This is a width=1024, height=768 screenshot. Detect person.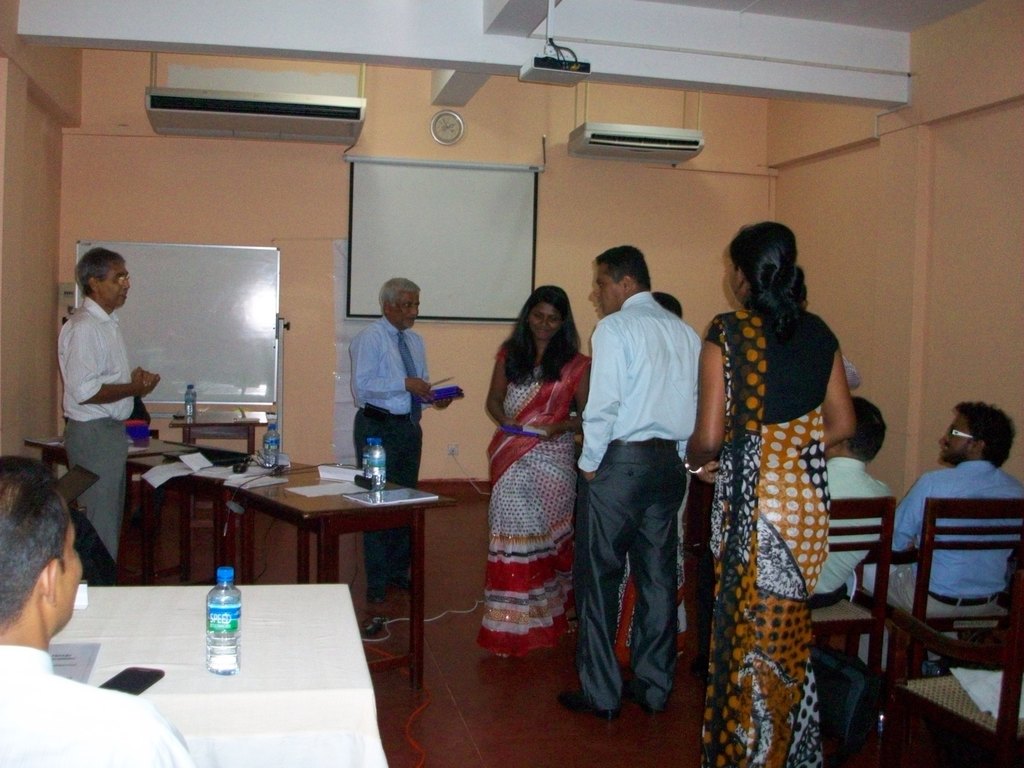
[1,458,202,767].
